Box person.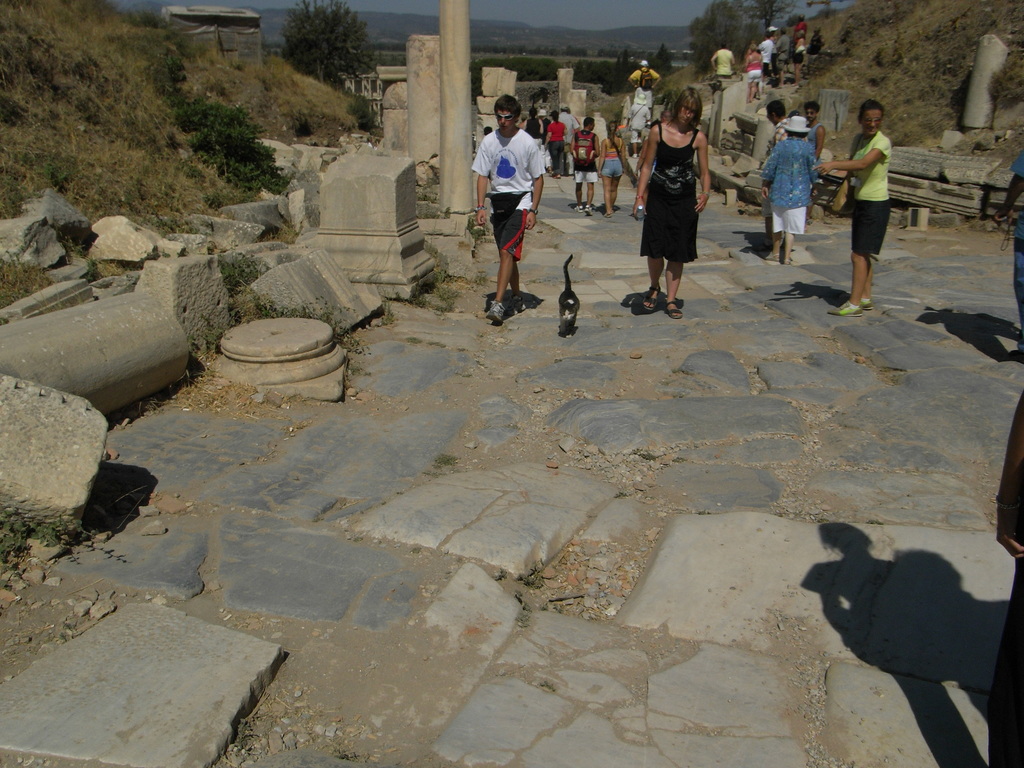
box(758, 108, 819, 267).
